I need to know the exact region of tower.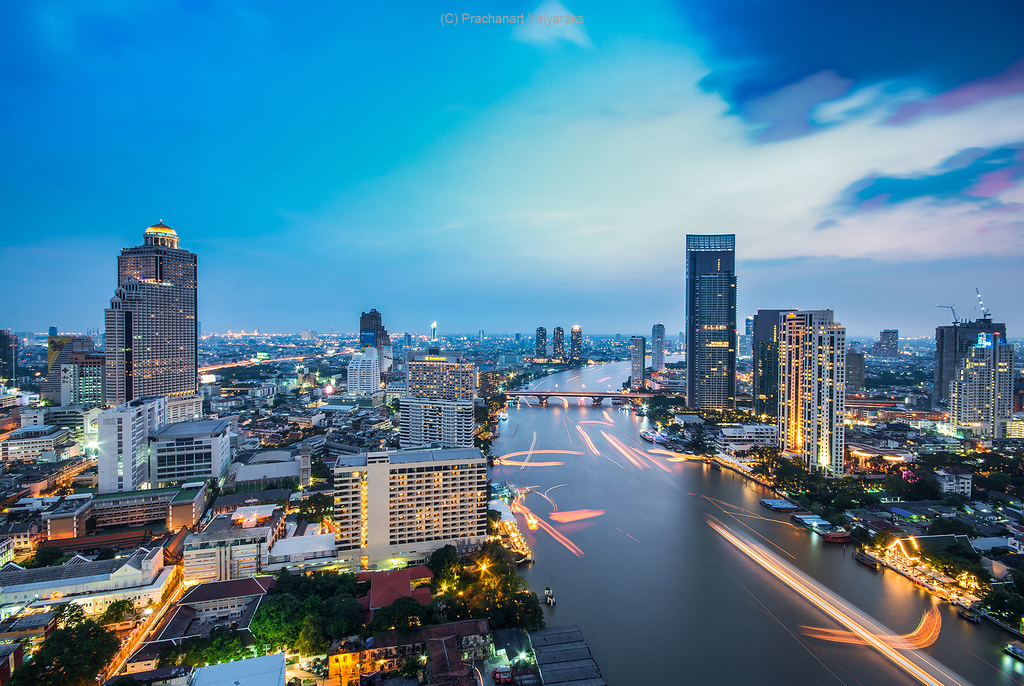
Region: crop(570, 322, 582, 358).
